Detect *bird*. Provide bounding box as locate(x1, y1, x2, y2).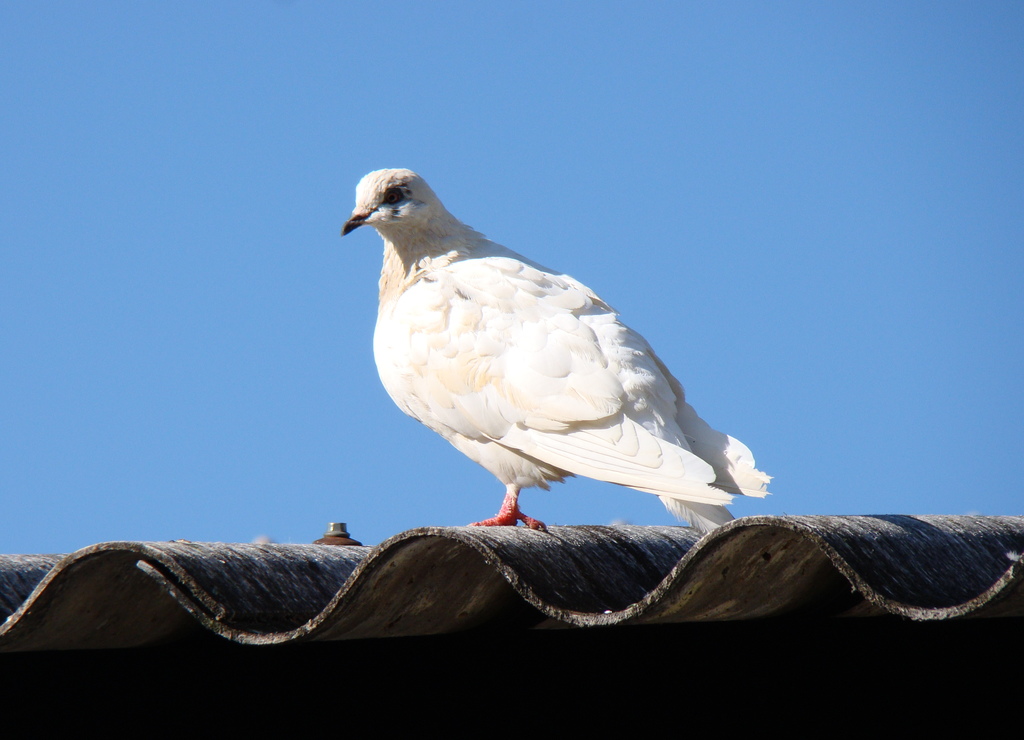
locate(330, 182, 736, 550).
